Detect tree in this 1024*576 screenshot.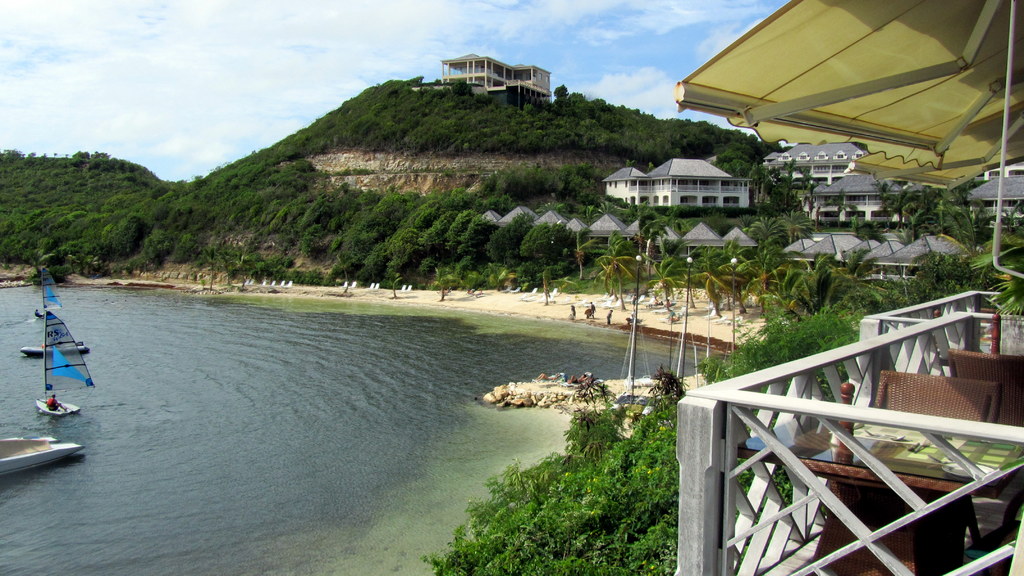
Detection: (782,207,812,244).
